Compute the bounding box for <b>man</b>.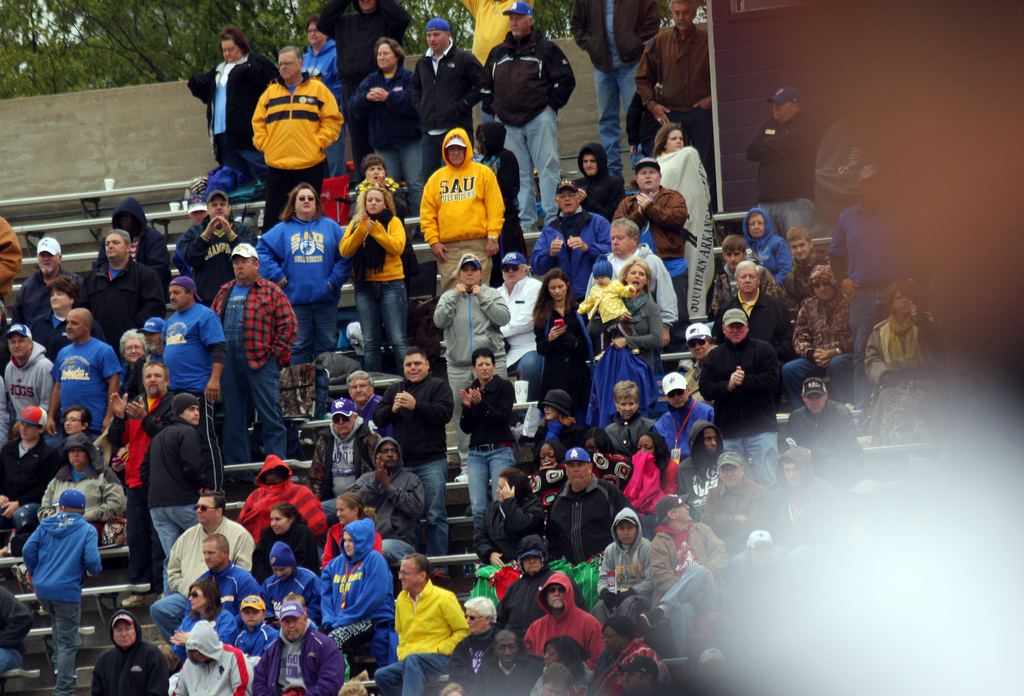
(x1=106, y1=357, x2=166, y2=590).
